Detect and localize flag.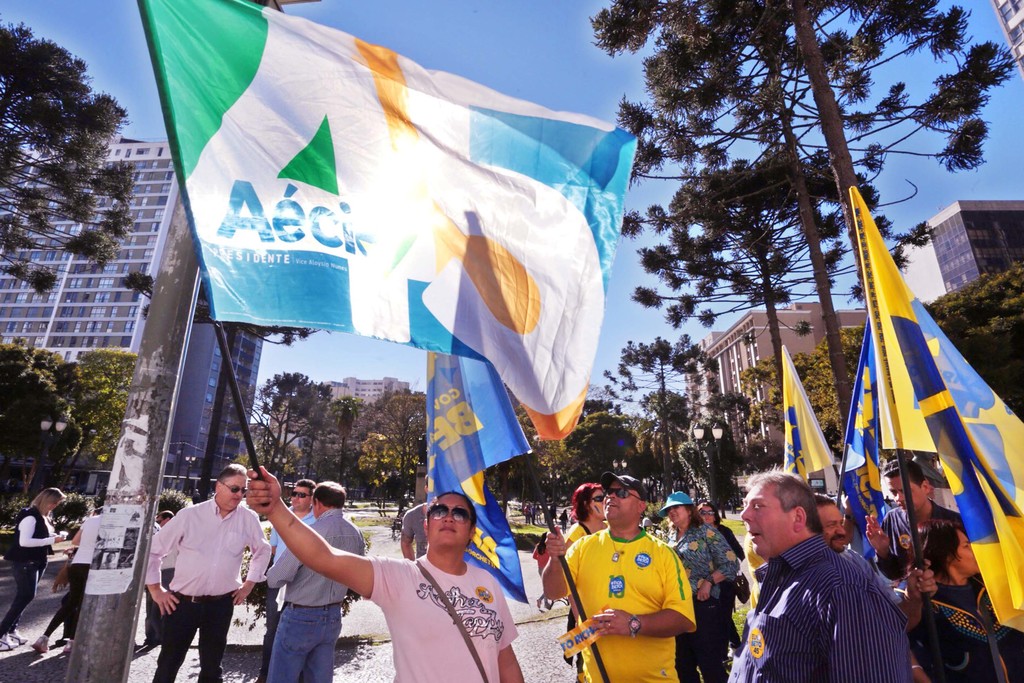
Localized at 154 6 609 517.
